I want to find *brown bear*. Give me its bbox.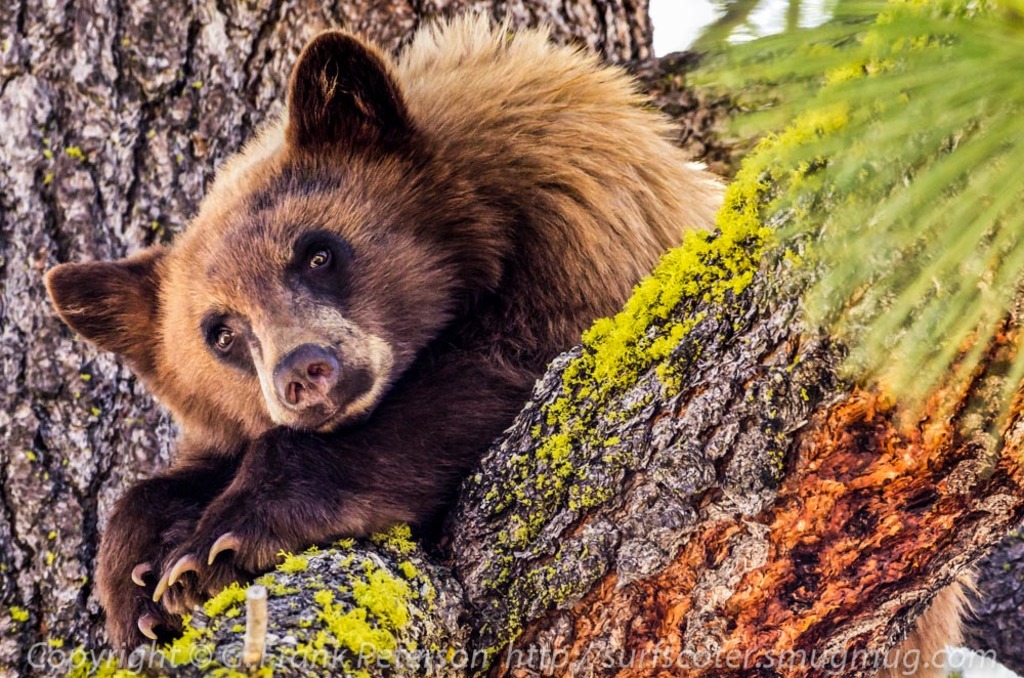
{"left": 39, "top": 0, "right": 735, "bottom": 652}.
